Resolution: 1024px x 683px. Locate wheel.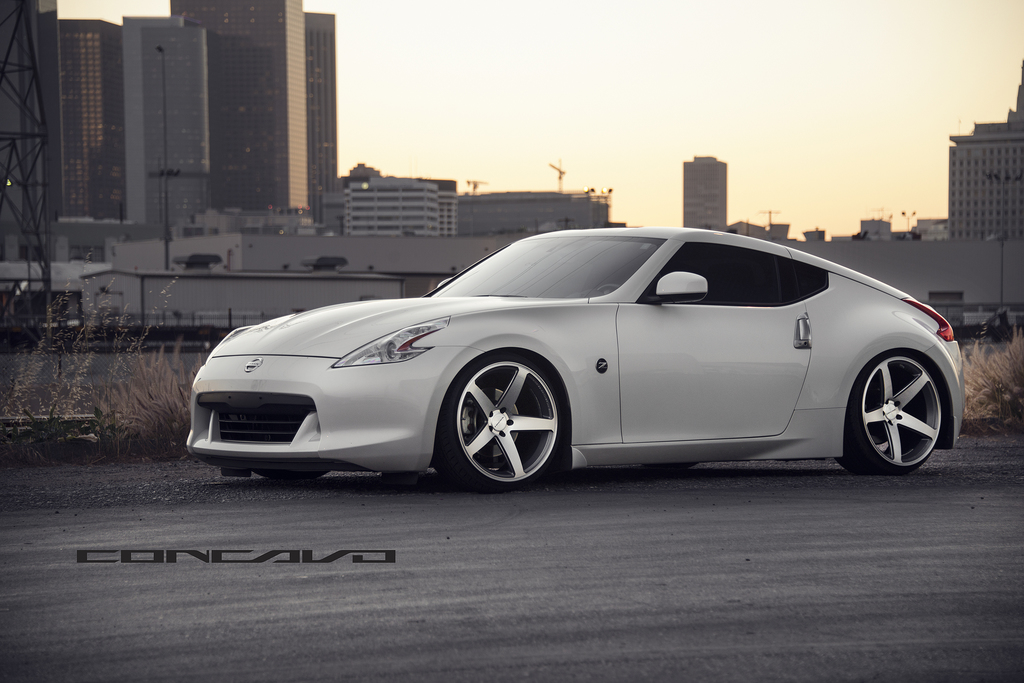
left=436, top=351, right=566, bottom=488.
